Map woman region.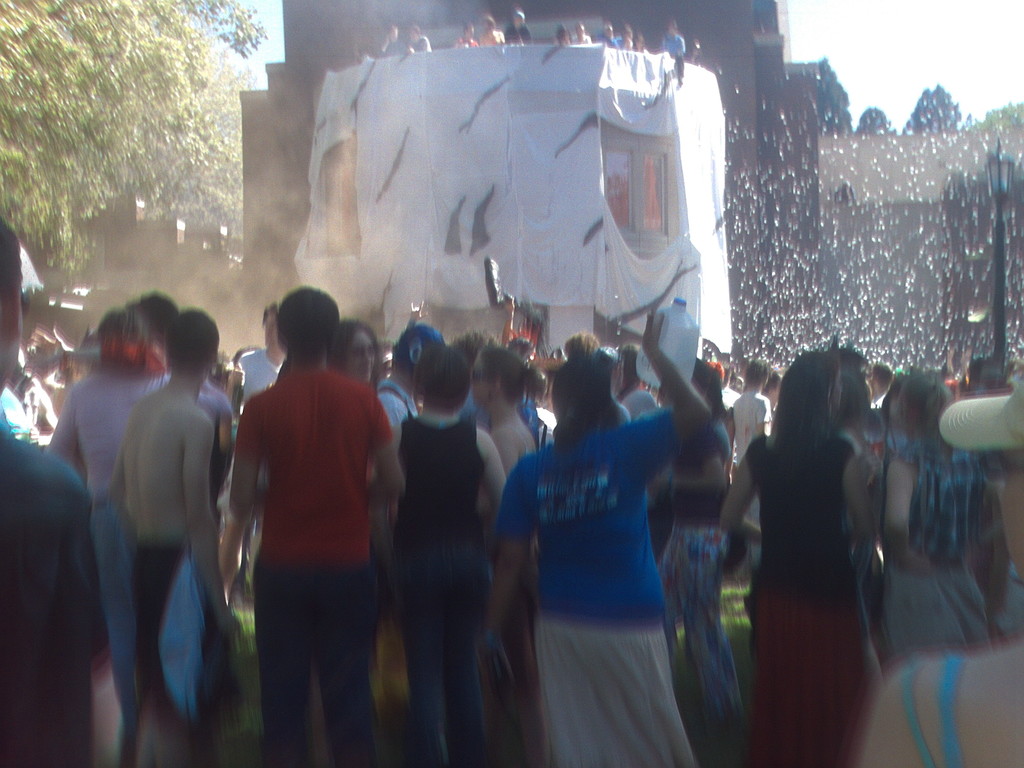
Mapped to <region>469, 344, 546, 767</region>.
